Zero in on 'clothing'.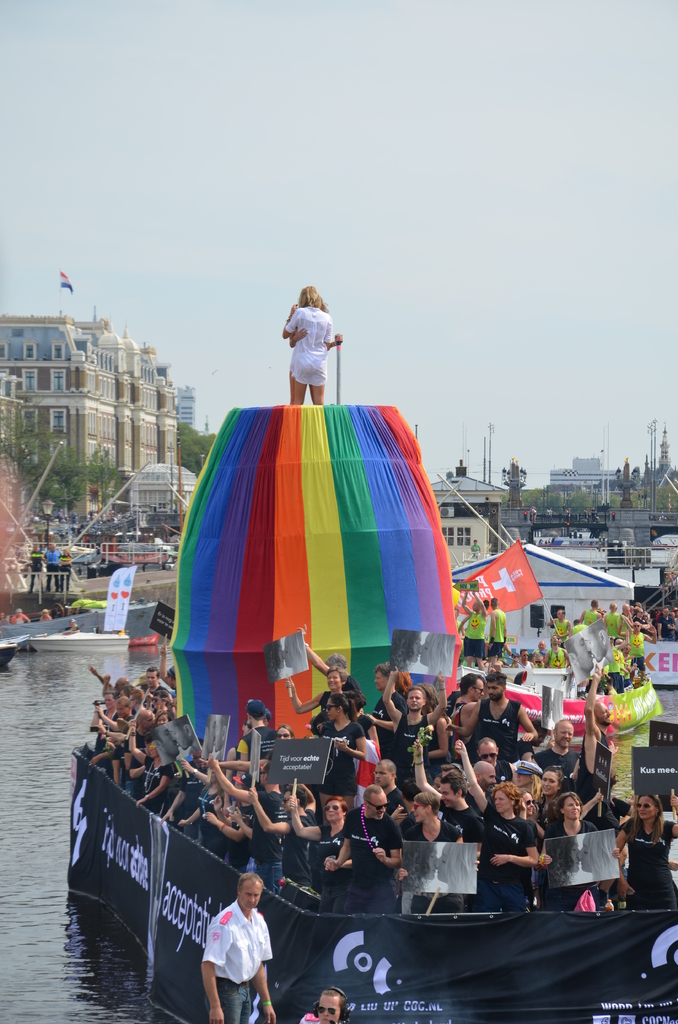
Zeroed in: <box>440,802,485,916</box>.
